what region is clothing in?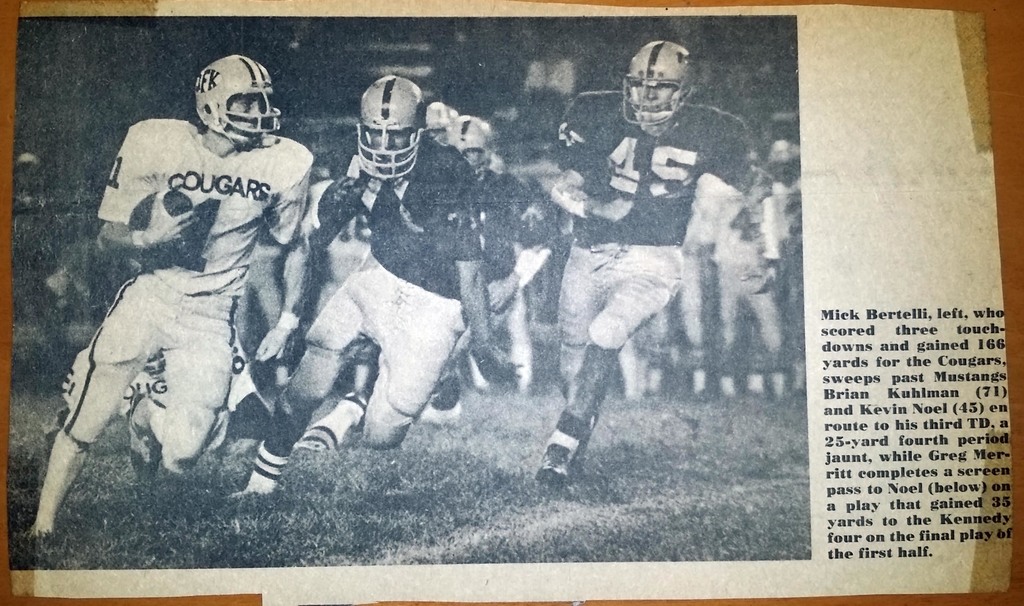
locate(474, 173, 552, 341).
